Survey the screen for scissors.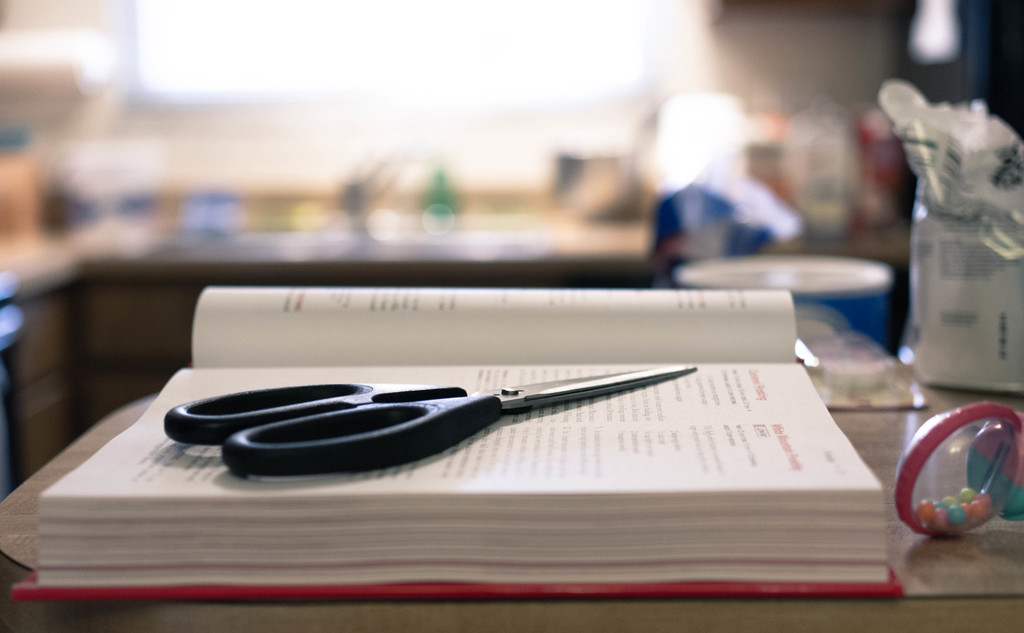
Survey found: l=161, t=361, r=703, b=476.
